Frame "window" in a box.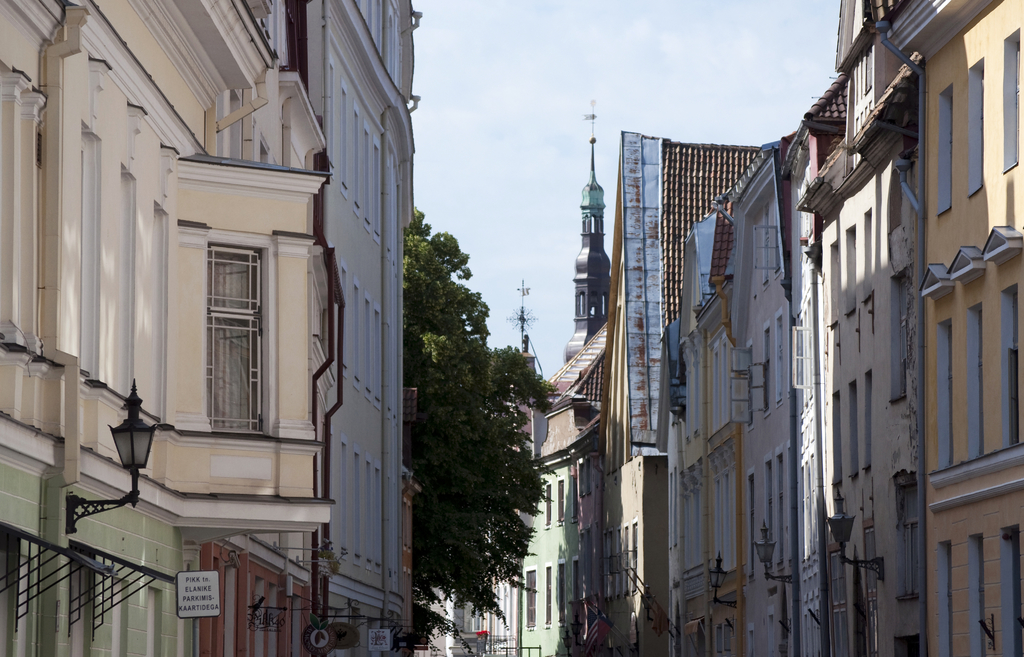
181:213:276:441.
